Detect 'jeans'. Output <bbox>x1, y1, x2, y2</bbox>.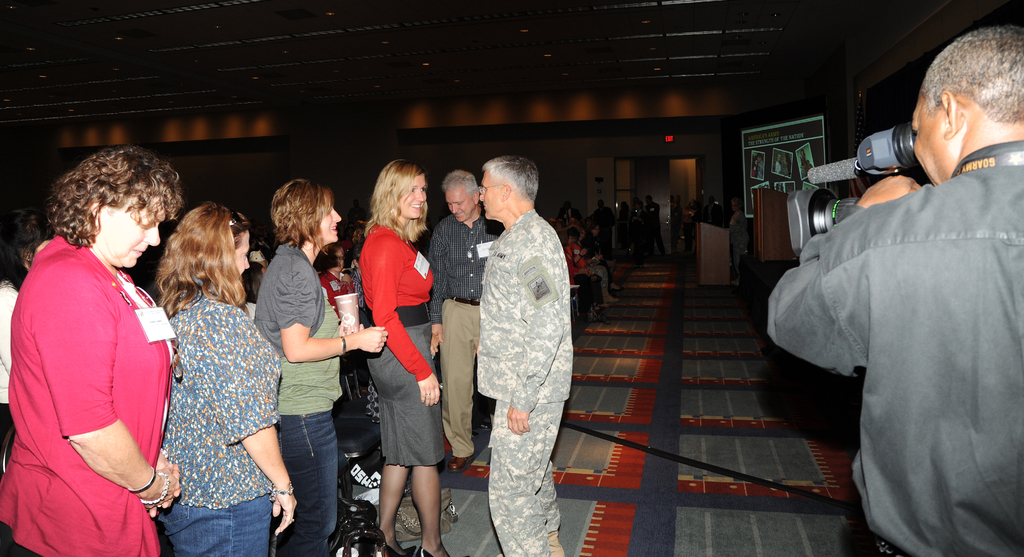
<bbox>264, 381, 344, 550</bbox>.
